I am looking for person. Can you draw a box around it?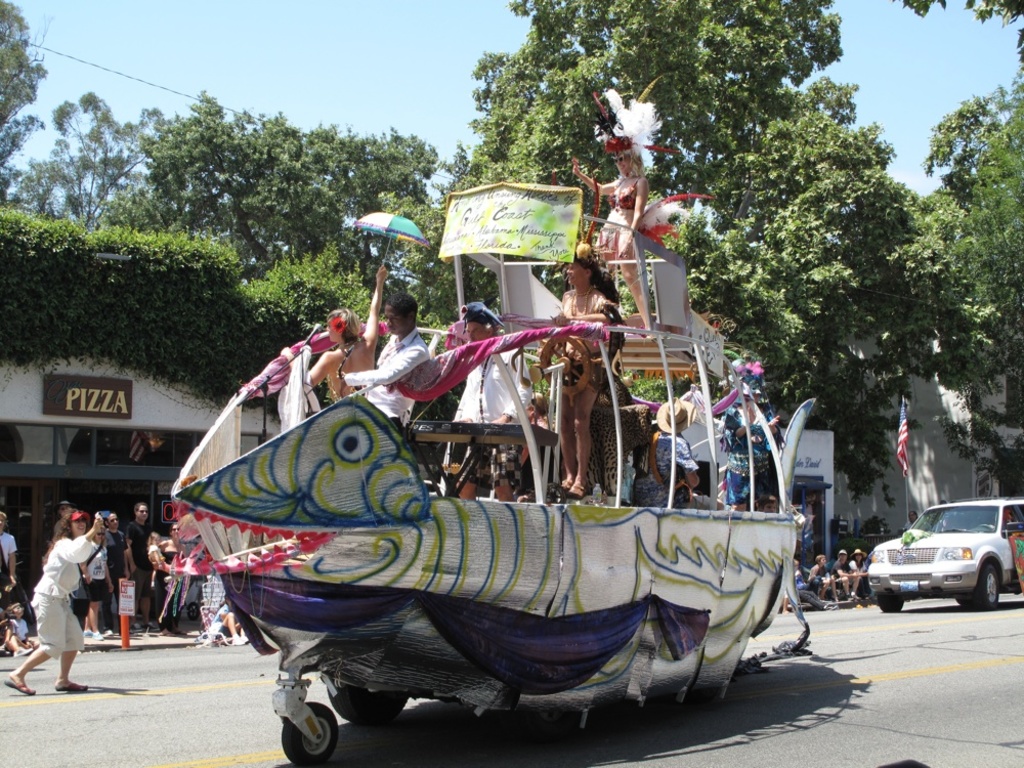
Sure, the bounding box is (573, 129, 654, 334).
